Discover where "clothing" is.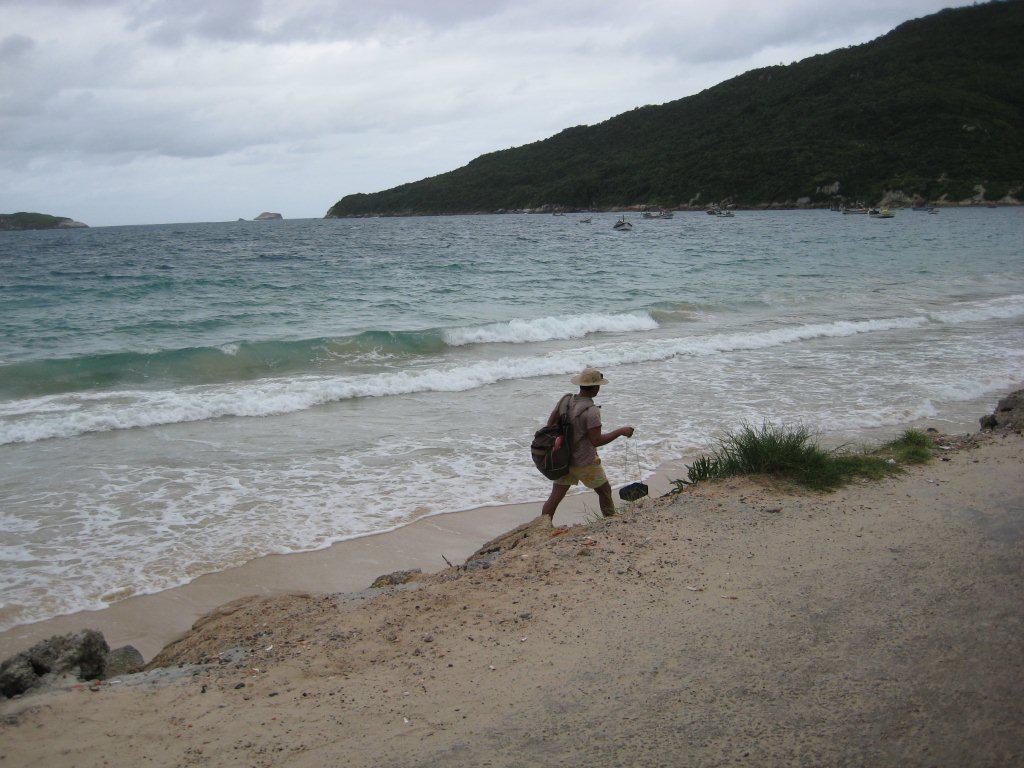
Discovered at 527:374:625:518.
